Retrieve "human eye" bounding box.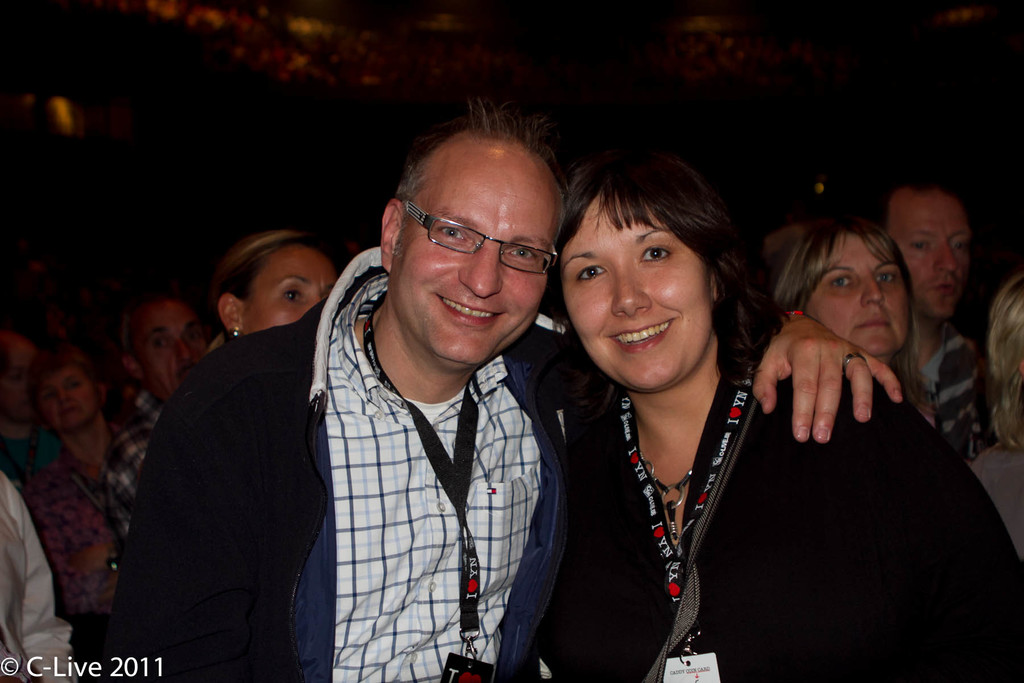
Bounding box: locate(572, 263, 610, 284).
